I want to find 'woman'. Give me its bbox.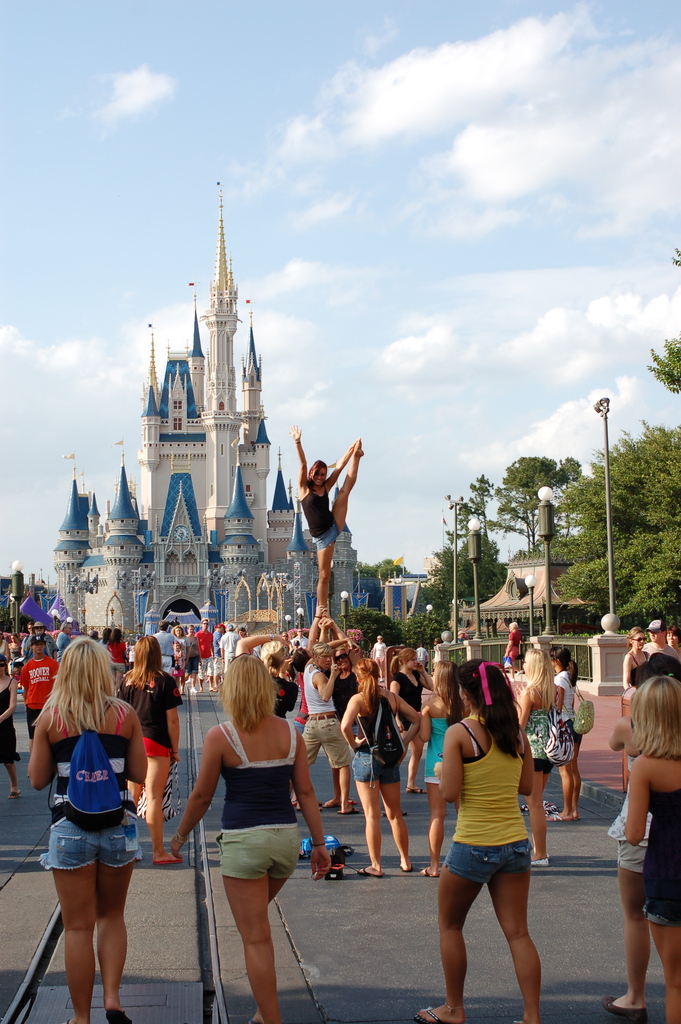
<region>623, 674, 680, 1023</region>.
